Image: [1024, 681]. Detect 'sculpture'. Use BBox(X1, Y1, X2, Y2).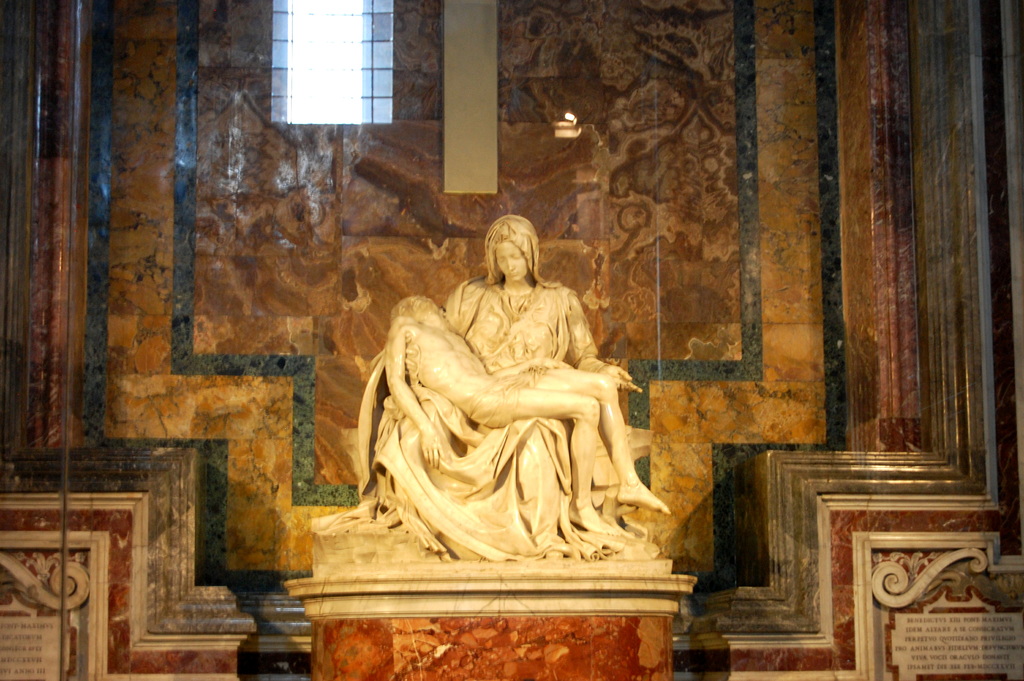
BBox(387, 291, 673, 532).
